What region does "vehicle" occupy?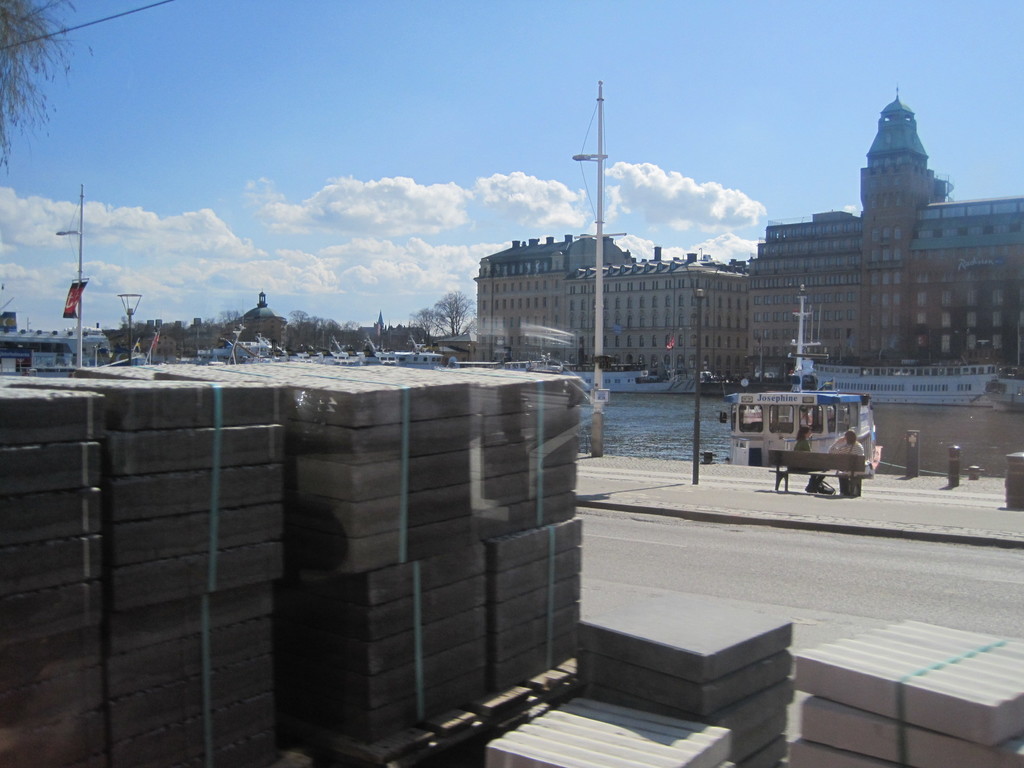
box=[192, 327, 558, 373].
